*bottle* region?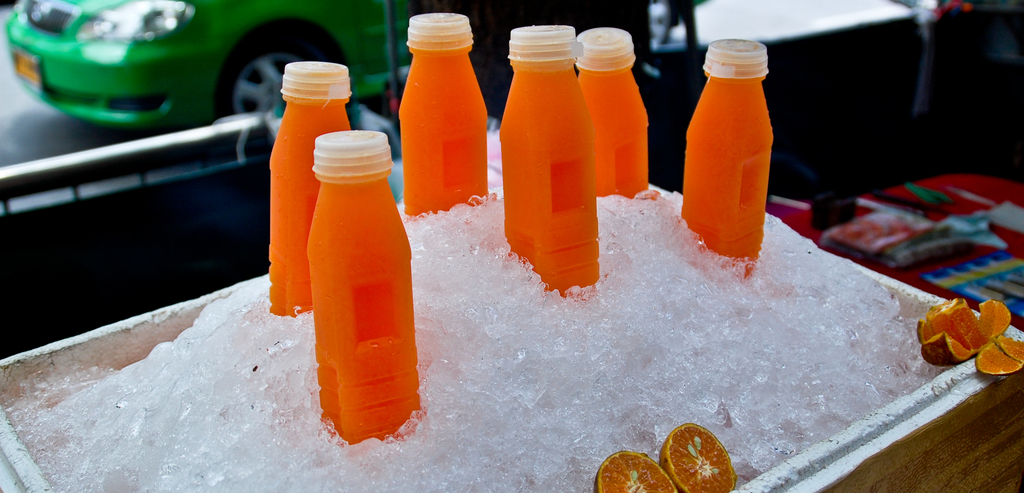
box=[492, 15, 600, 299]
